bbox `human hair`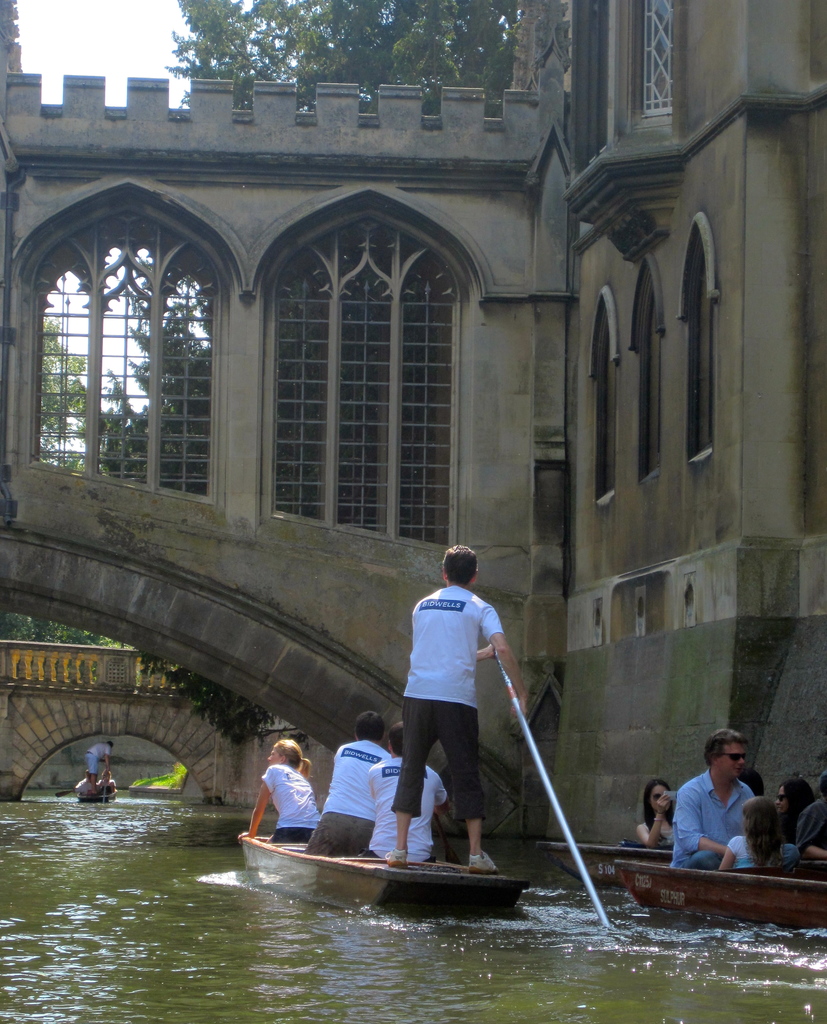
(442,537,483,593)
